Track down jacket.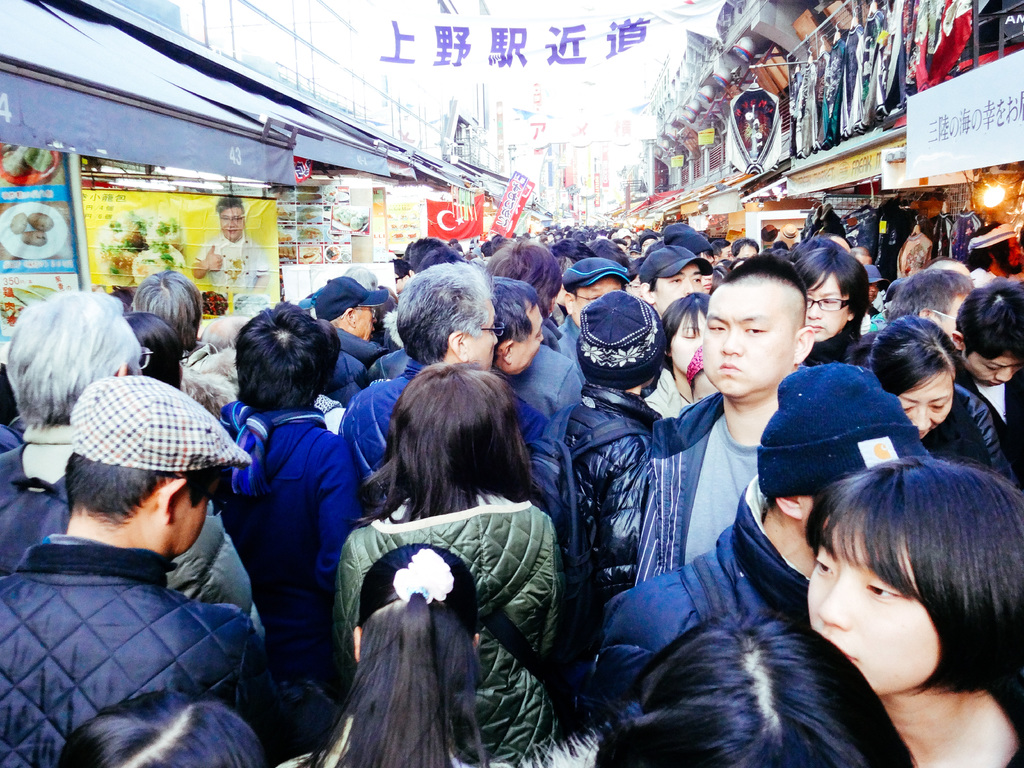
Tracked to (x1=328, y1=483, x2=565, y2=767).
